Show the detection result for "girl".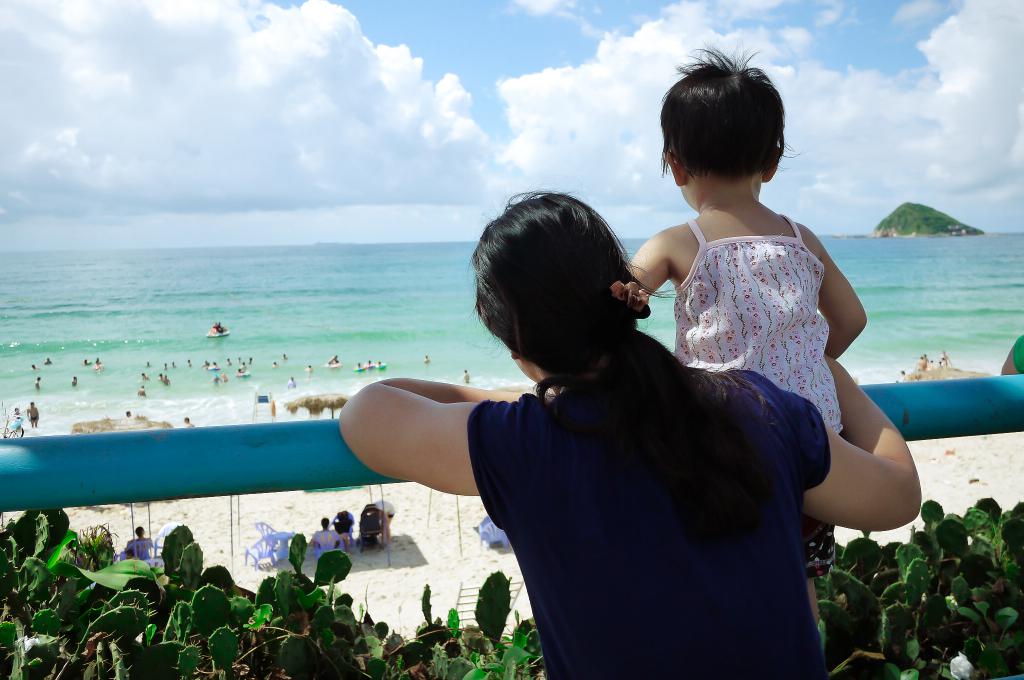
[left=627, top=42, right=866, bottom=638].
